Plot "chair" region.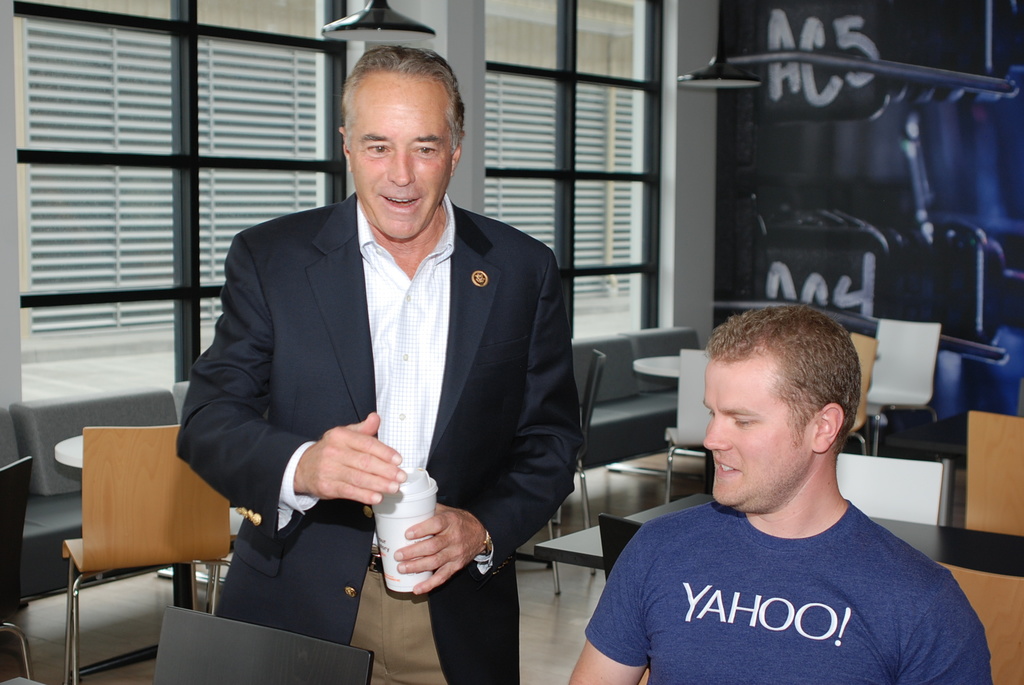
Plotted at [left=24, top=404, right=237, bottom=676].
